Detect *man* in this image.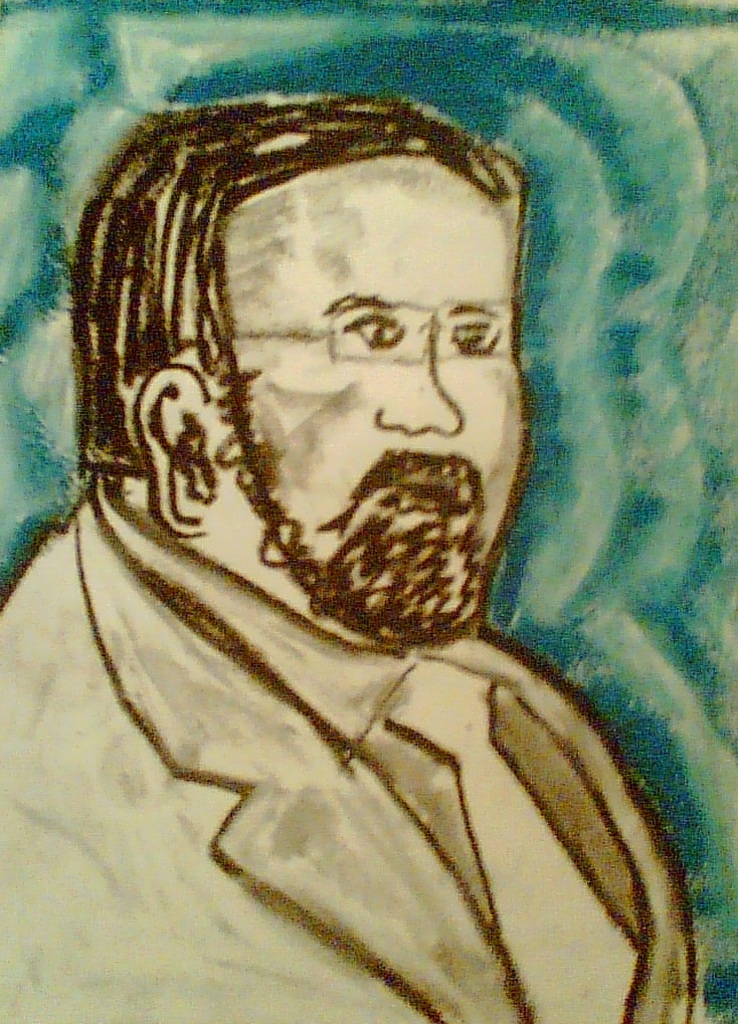
Detection: BBox(3, 73, 697, 994).
